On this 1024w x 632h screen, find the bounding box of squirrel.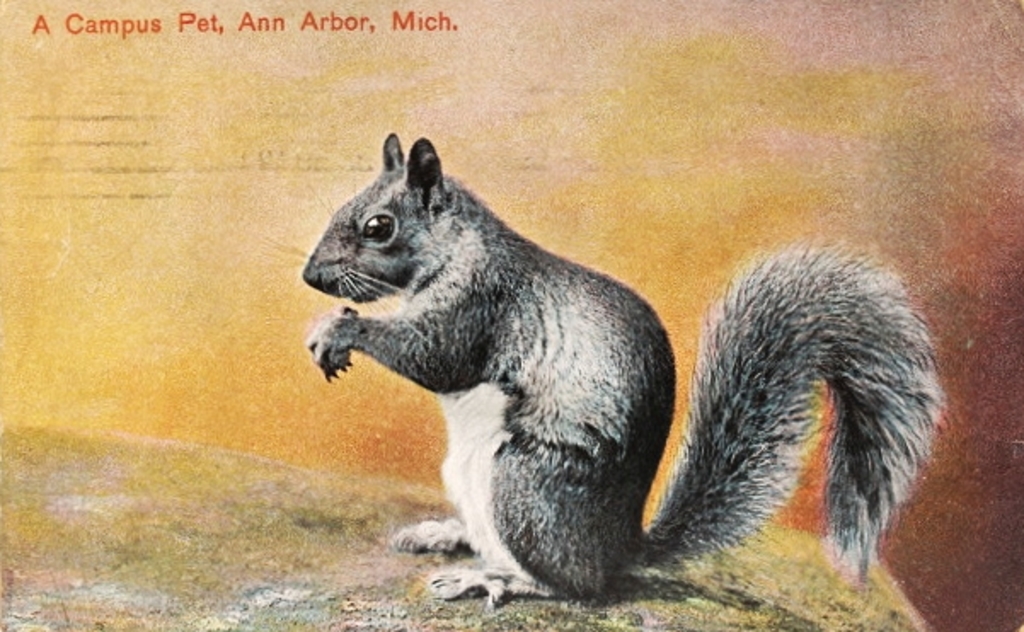
Bounding box: [256, 128, 944, 606].
